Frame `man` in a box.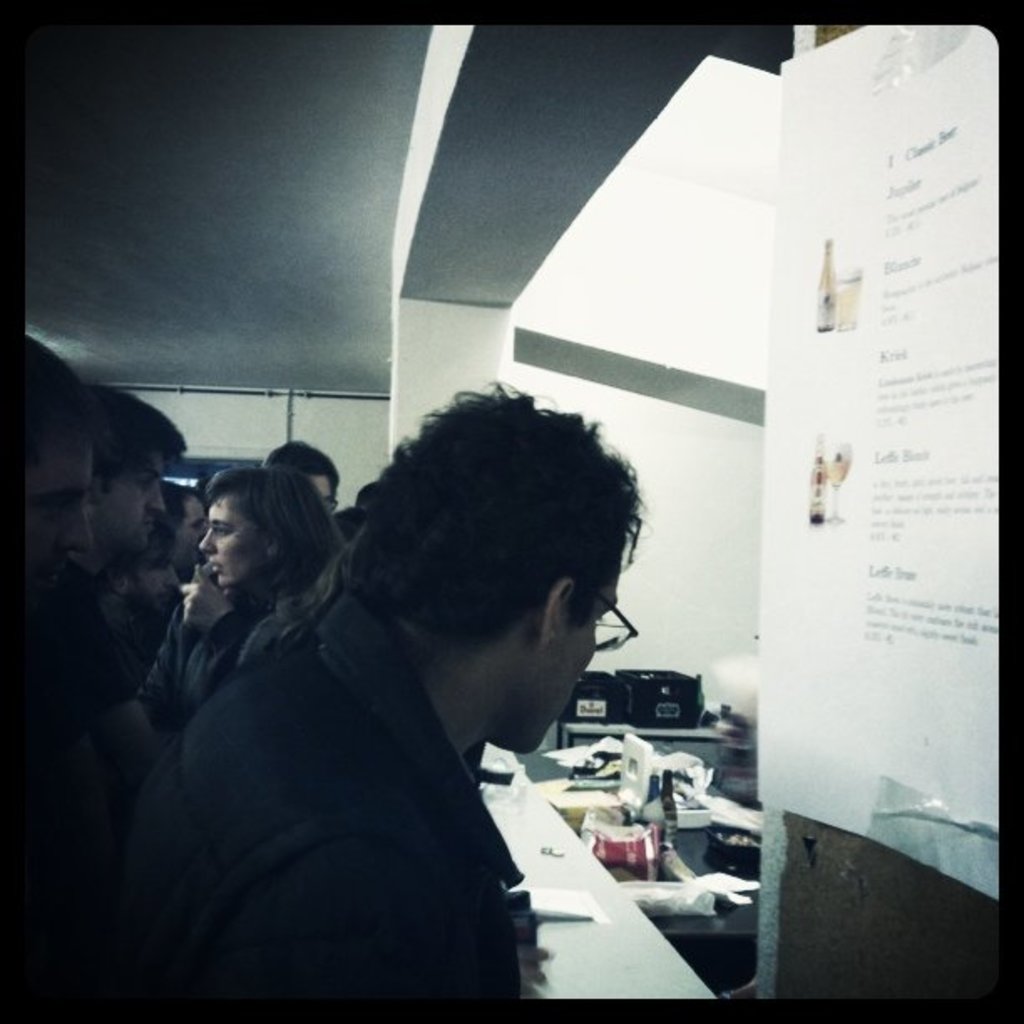
bbox=[23, 326, 94, 602].
